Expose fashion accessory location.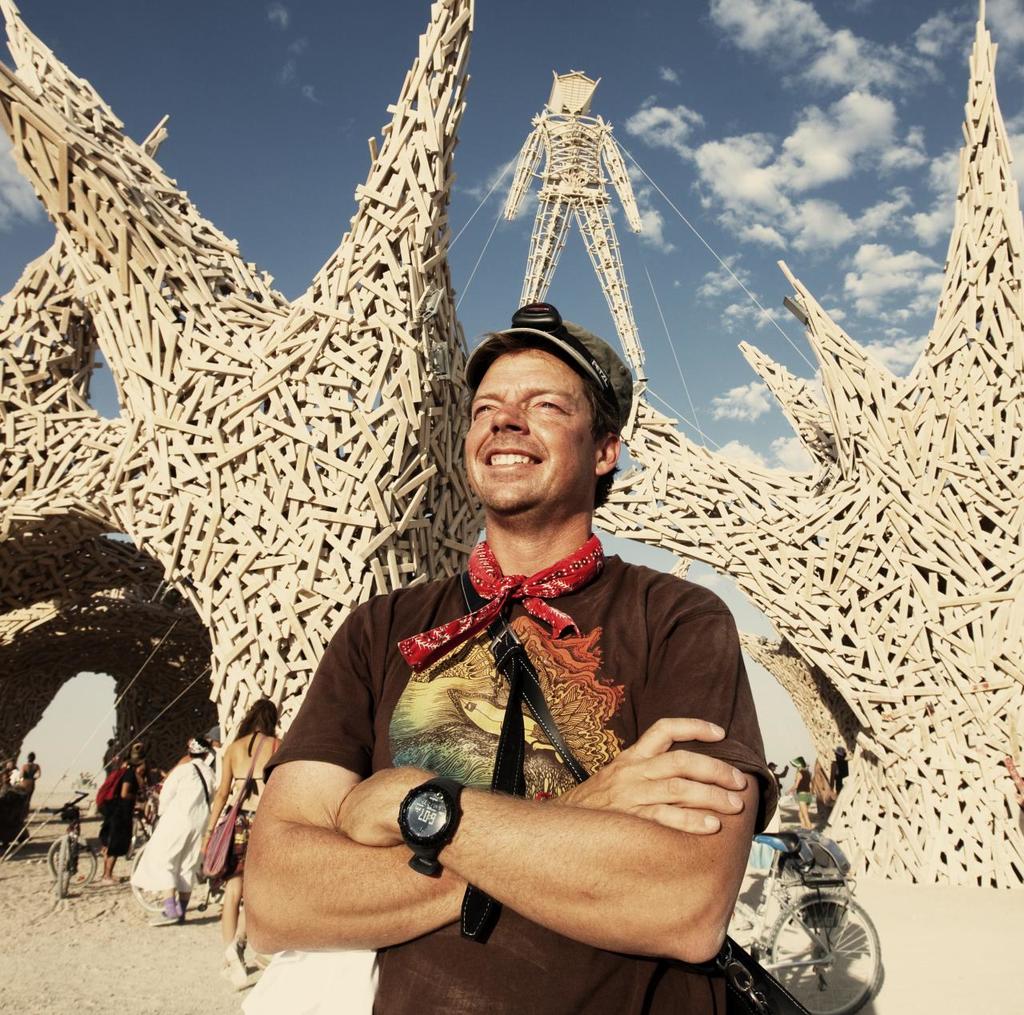
Exposed at {"x1": 445, "y1": 561, "x2": 827, "y2": 1014}.
